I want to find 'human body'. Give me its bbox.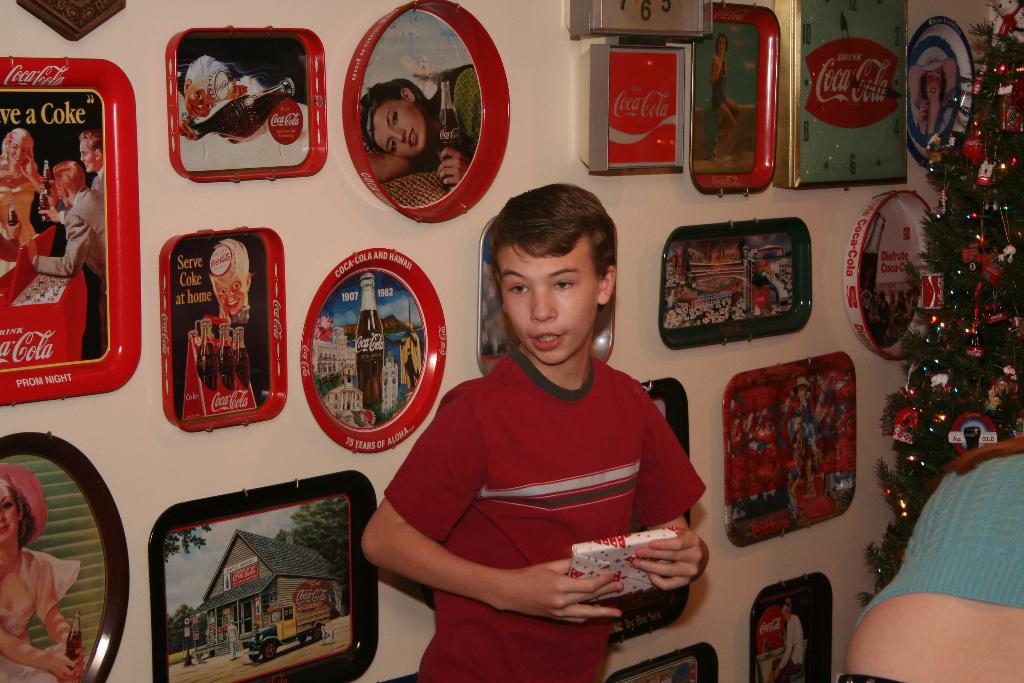
left=709, top=35, right=746, bottom=162.
